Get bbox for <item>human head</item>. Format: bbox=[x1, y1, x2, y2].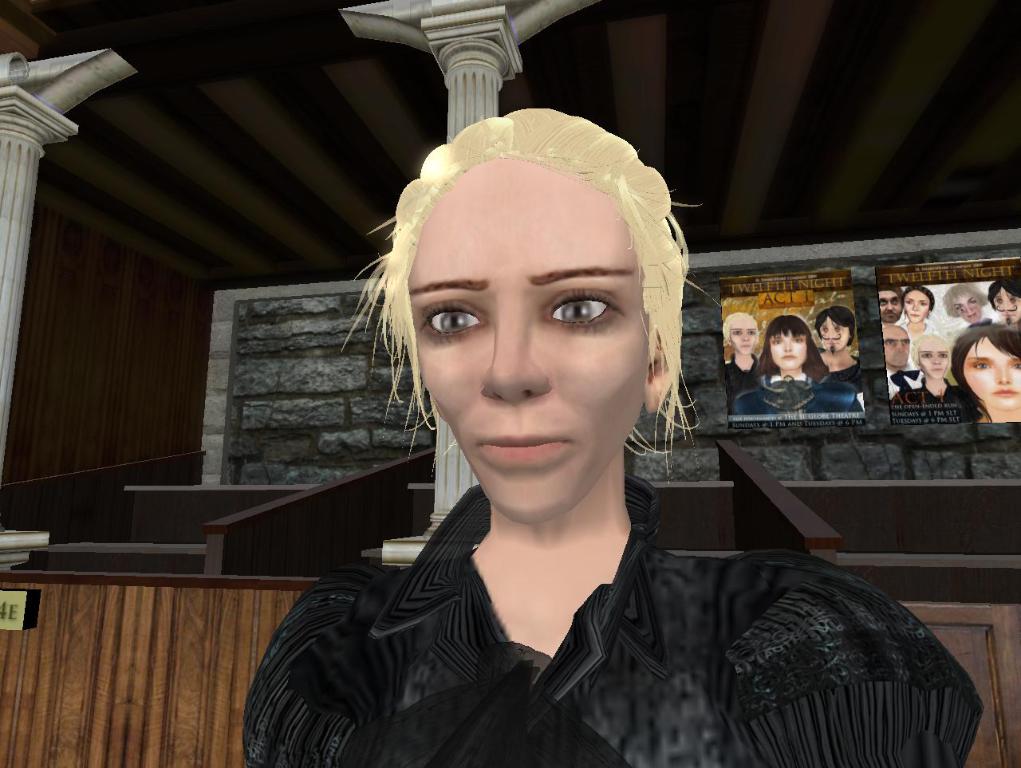
bbox=[883, 324, 910, 372].
